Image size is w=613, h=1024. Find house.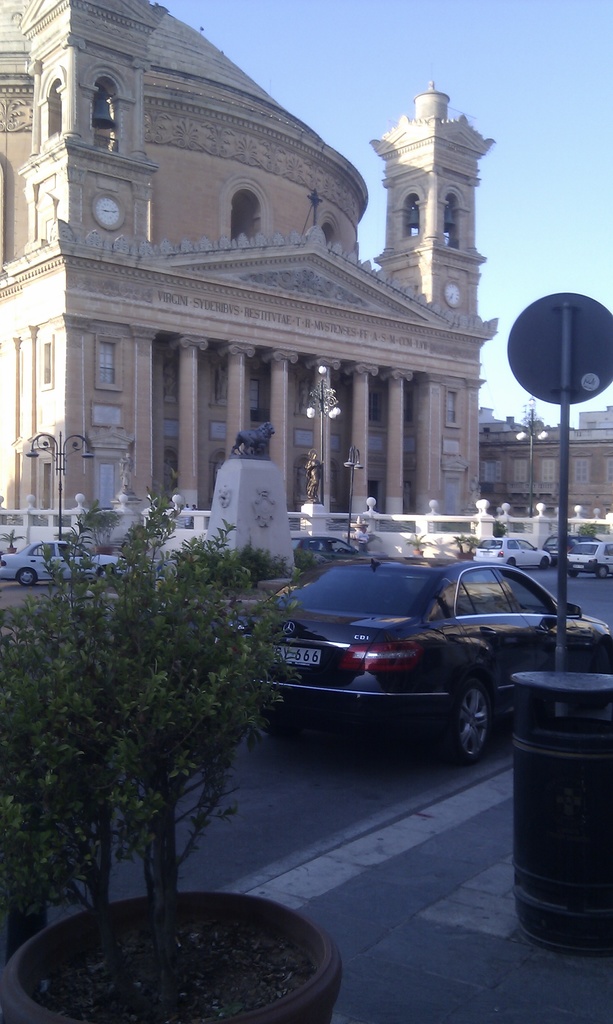
(left=488, top=421, right=612, bottom=512).
